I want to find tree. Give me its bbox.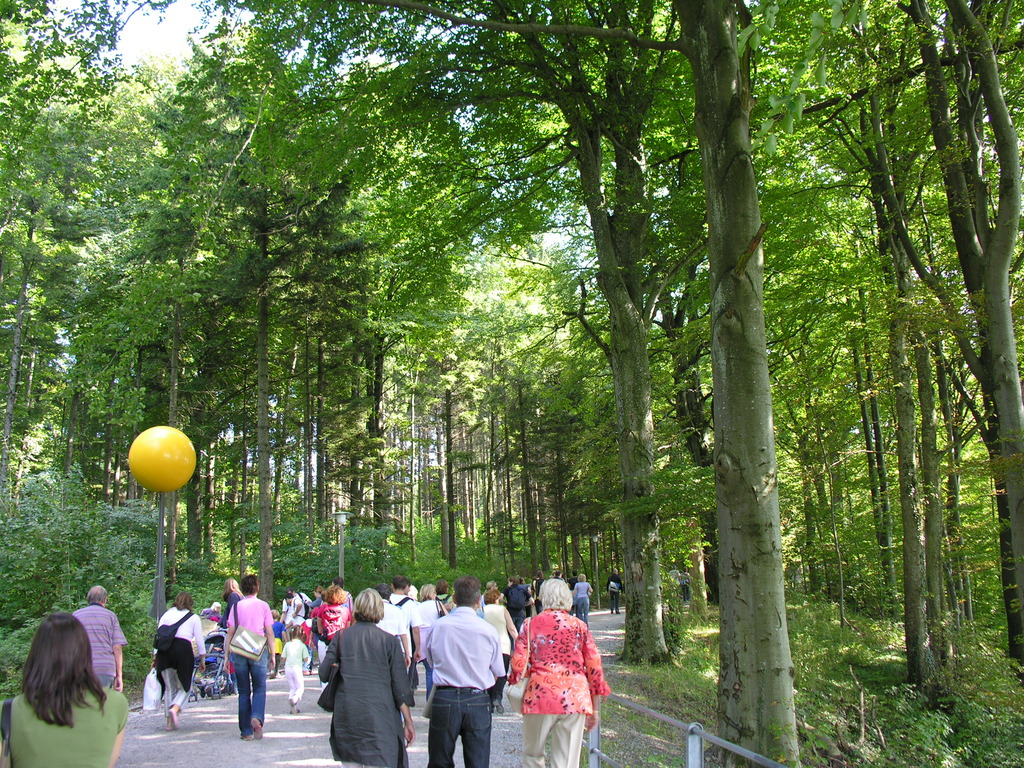
[x1=556, y1=140, x2=719, y2=608].
